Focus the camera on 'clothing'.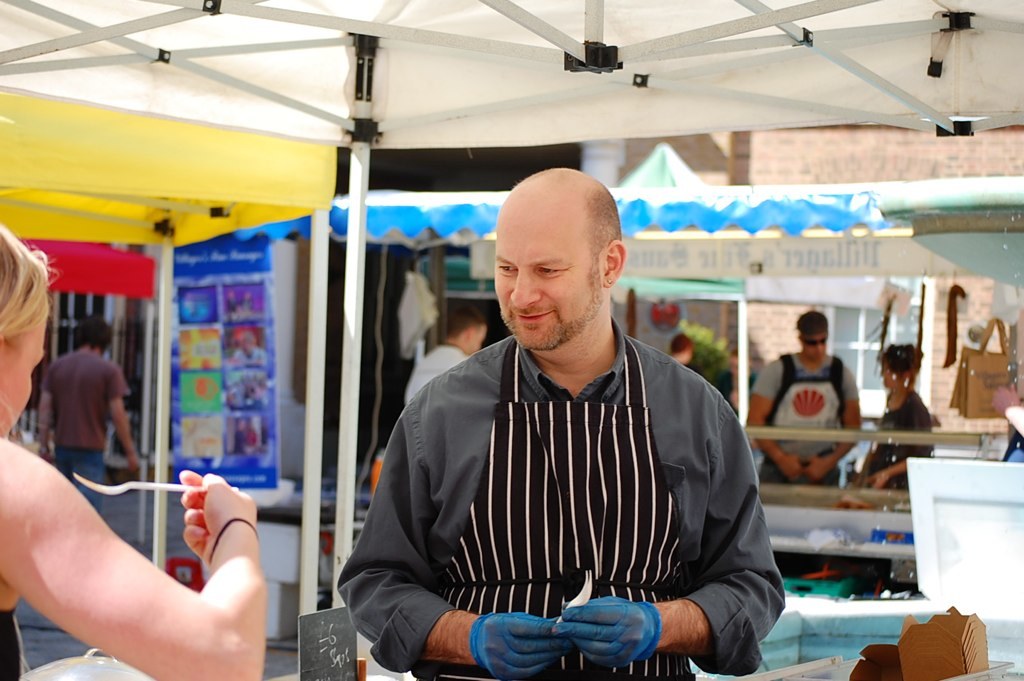
Focus region: (406,347,477,398).
